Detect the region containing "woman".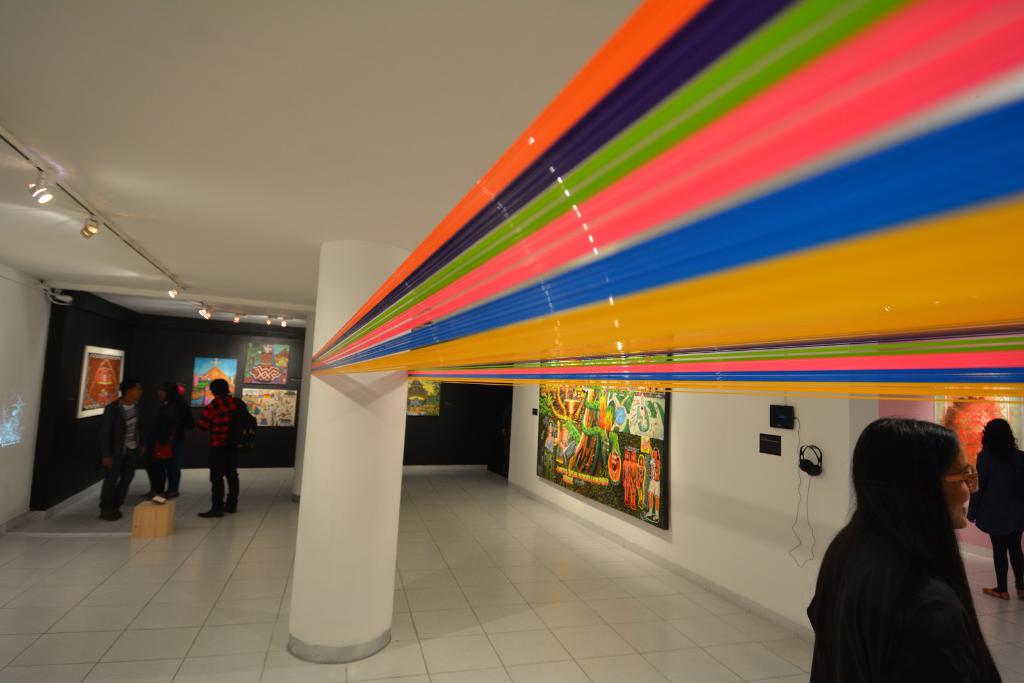
92/376/163/524.
